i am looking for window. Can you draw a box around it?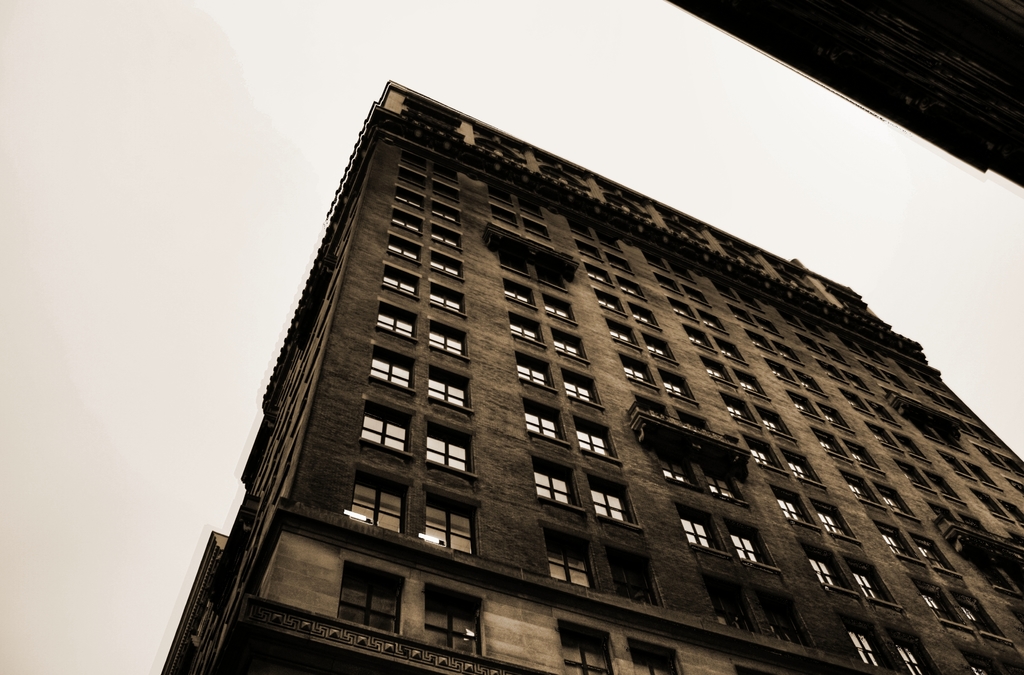
Sure, the bounding box is detection(396, 190, 421, 206).
